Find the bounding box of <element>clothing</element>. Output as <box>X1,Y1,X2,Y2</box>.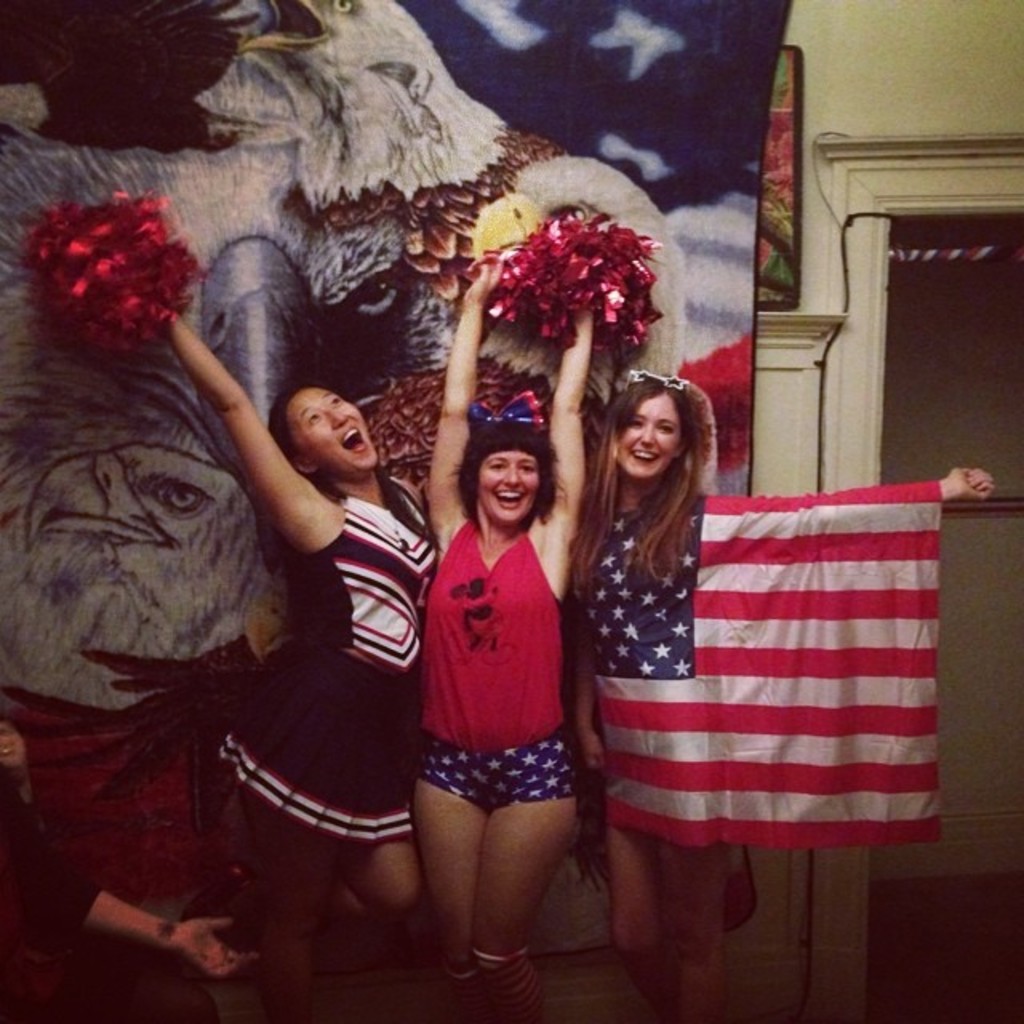
<box>406,520,578,814</box>.
